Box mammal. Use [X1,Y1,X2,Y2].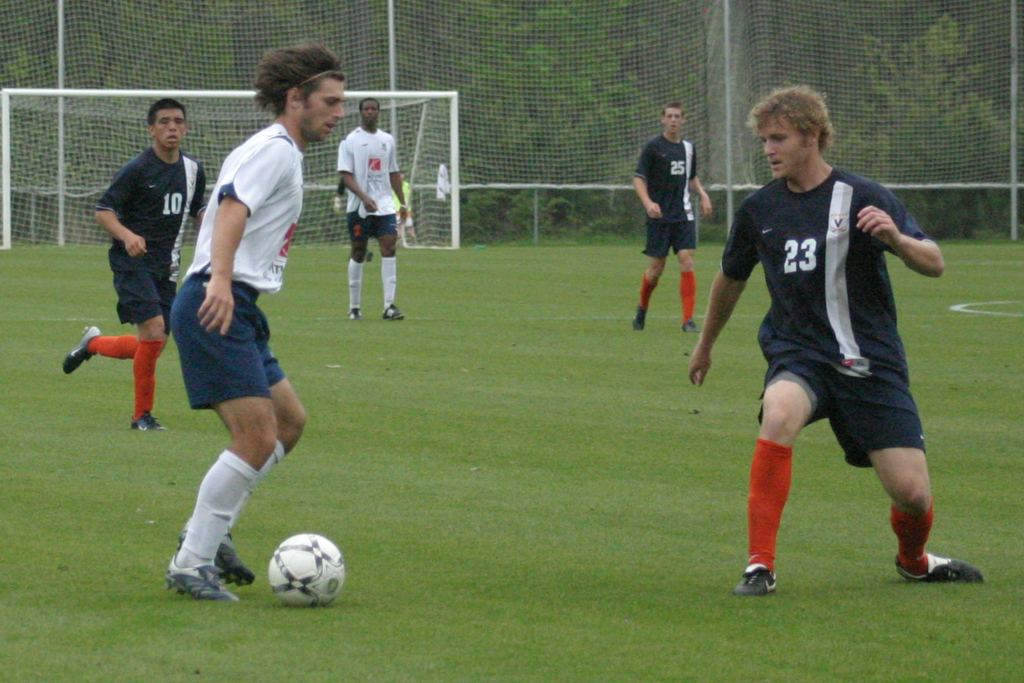
[633,100,716,332].
